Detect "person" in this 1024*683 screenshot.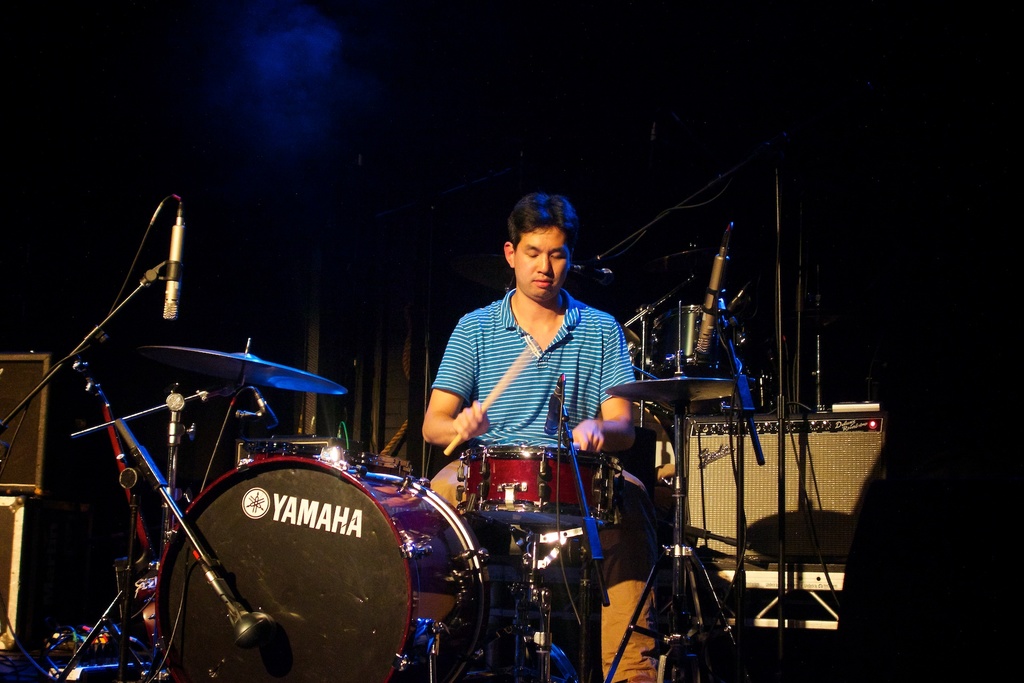
Detection: [x1=409, y1=190, x2=691, y2=682].
